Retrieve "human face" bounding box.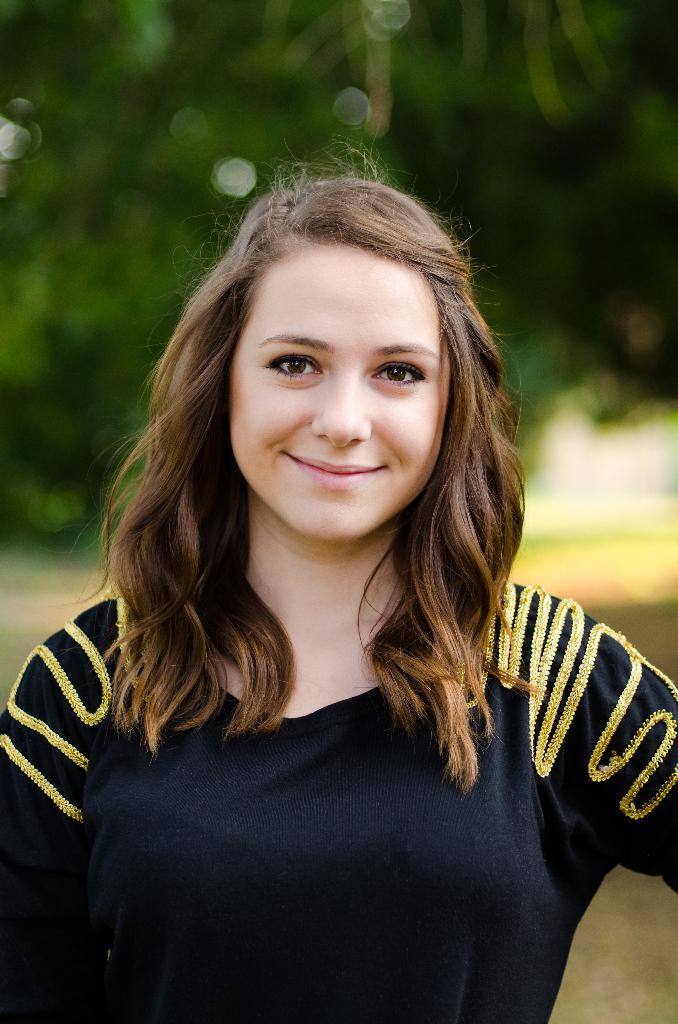
Bounding box: (x1=234, y1=244, x2=444, y2=541).
